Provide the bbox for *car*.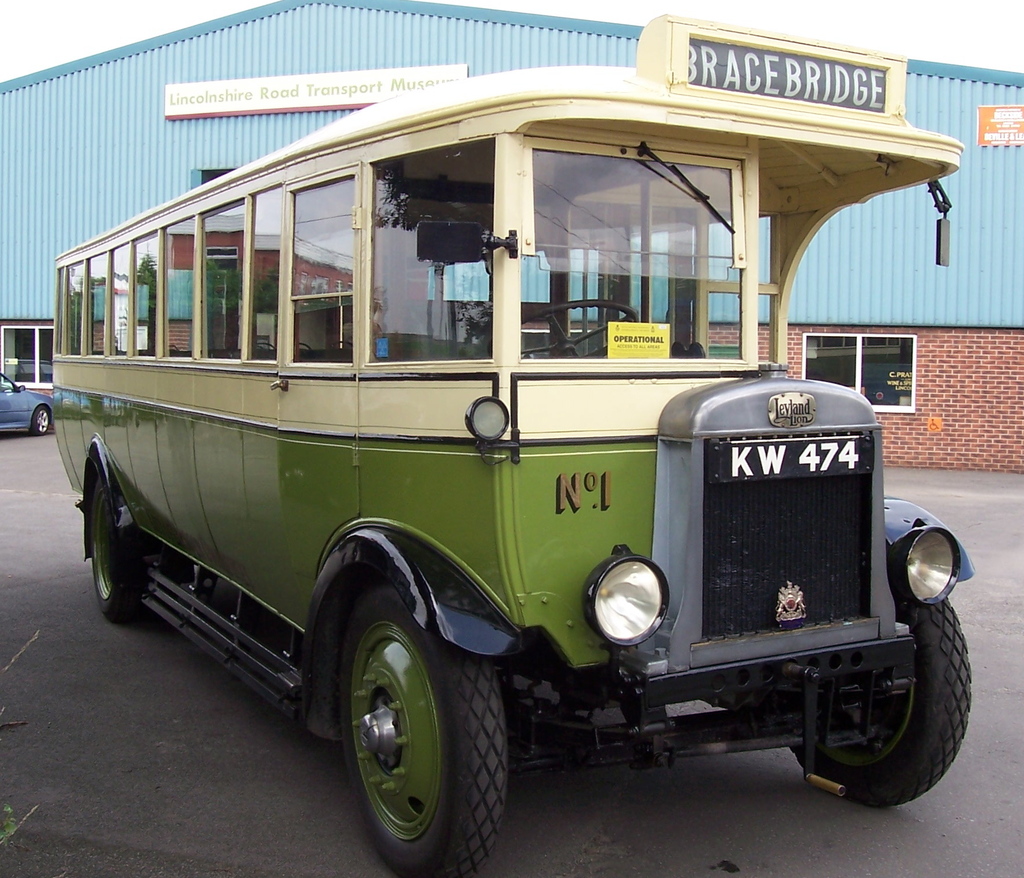
region(0, 370, 56, 436).
